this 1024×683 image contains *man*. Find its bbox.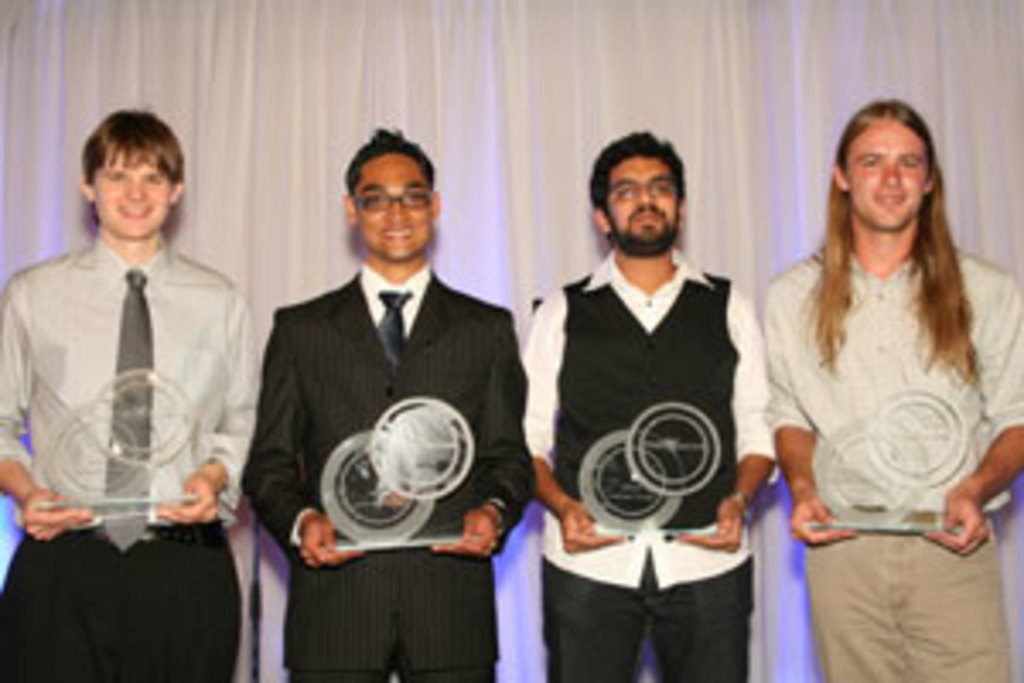
pyautogui.locateOnScreen(758, 89, 1021, 680).
